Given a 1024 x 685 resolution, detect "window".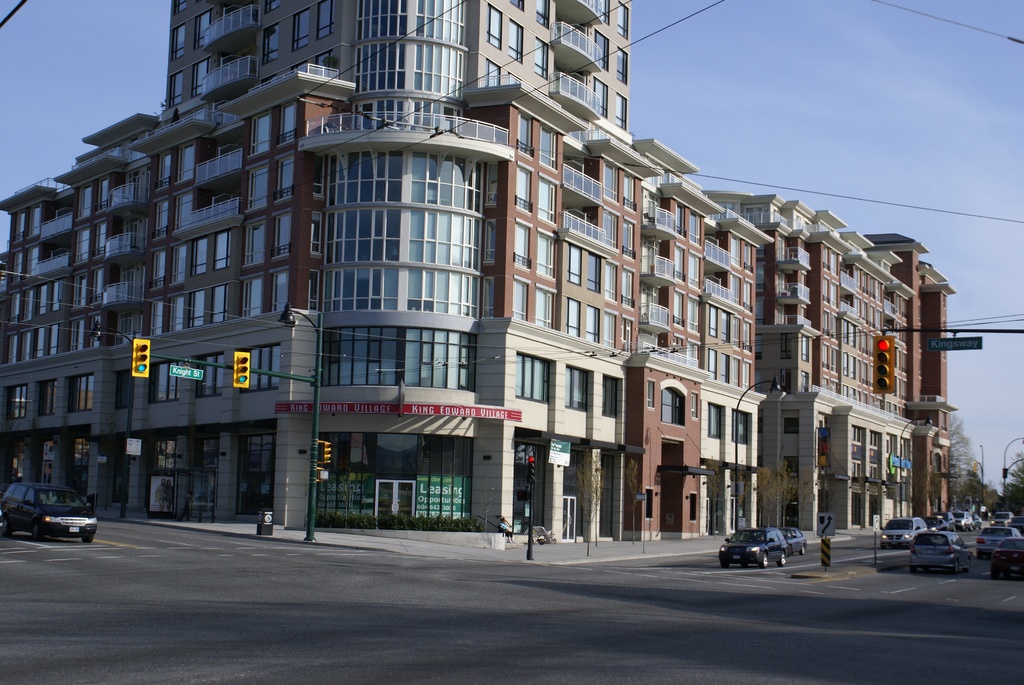
{"x1": 605, "y1": 313, "x2": 612, "y2": 343}.
